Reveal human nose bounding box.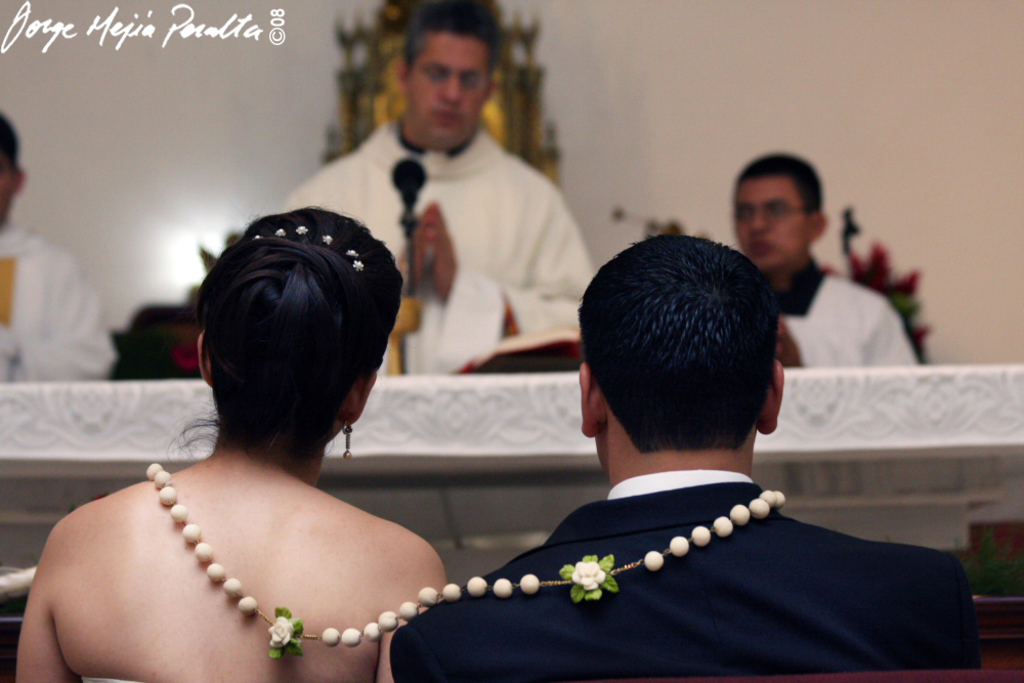
Revealed: pyautogui.locateOnScreen(746, 212, 769, 232).
